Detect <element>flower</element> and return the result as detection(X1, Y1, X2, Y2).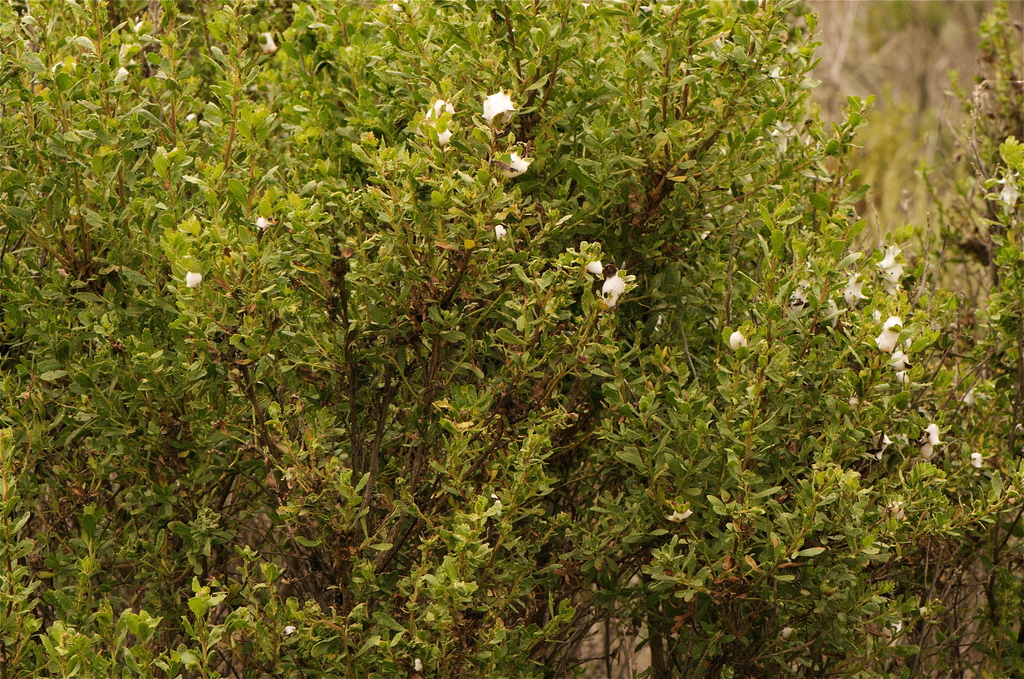
detection(594, 250, 666, 316).
